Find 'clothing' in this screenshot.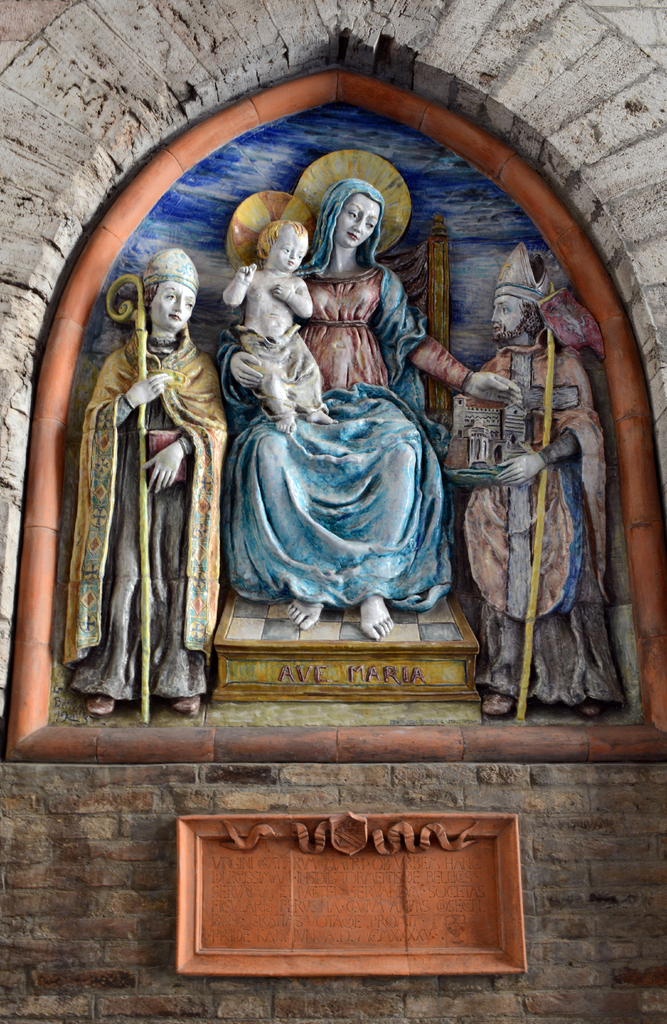
The bounding box for 'clothing' is (211, 175, 508, 614).
